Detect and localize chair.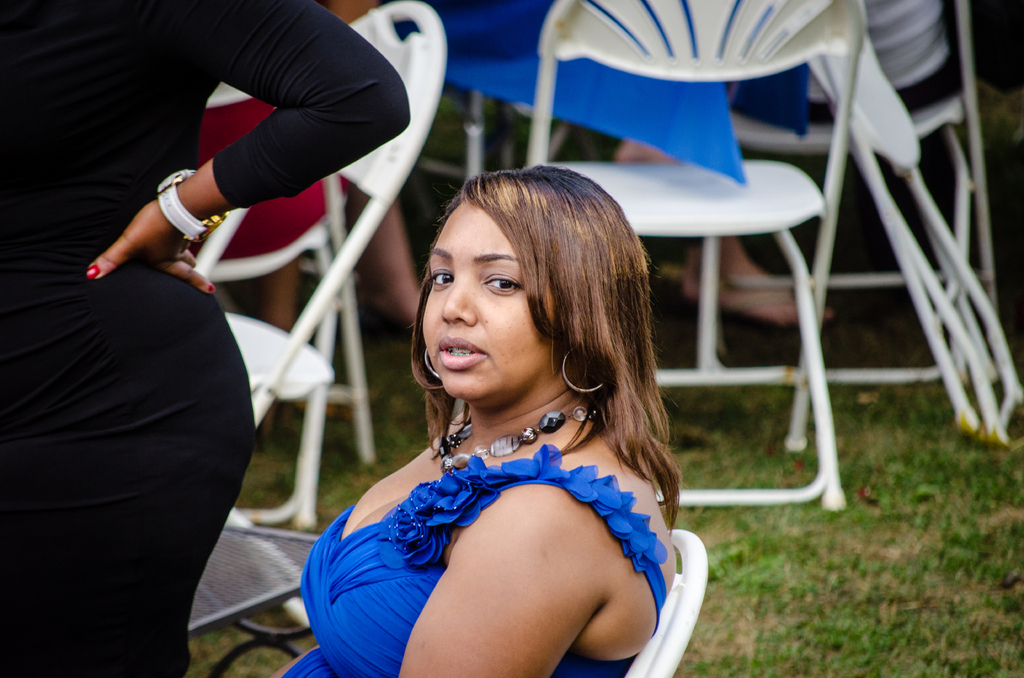
Localized at region(176, 0, 446, 533).
